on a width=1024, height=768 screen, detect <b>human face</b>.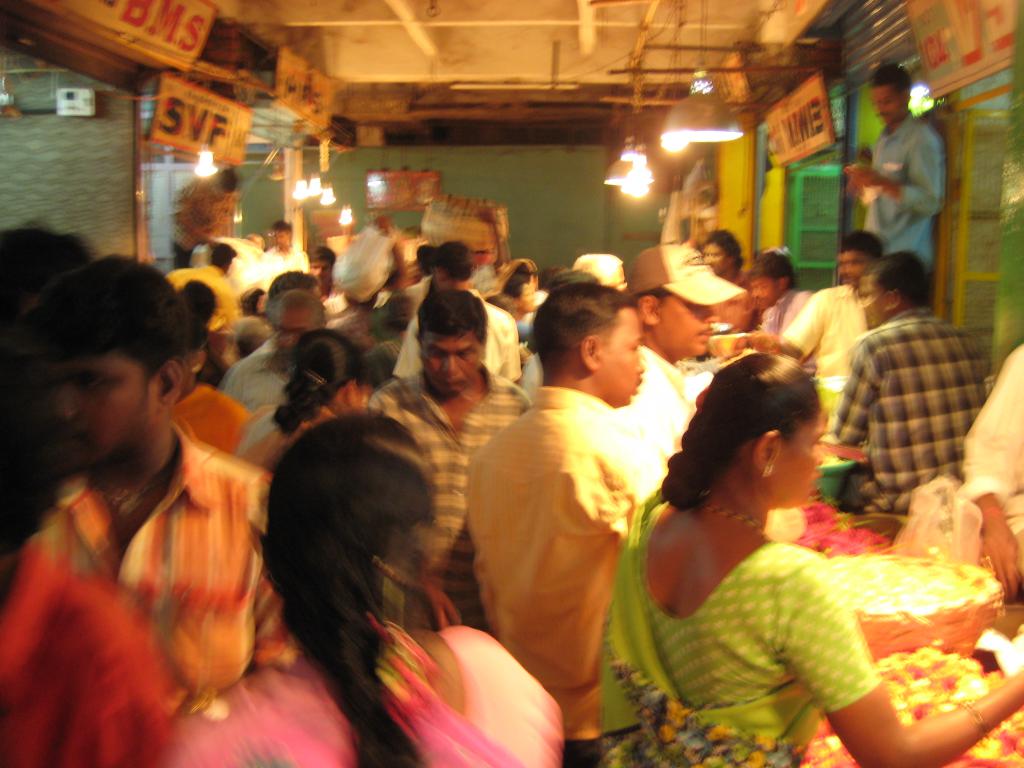
x1=420, y1=330, x2=481, y2=395.
